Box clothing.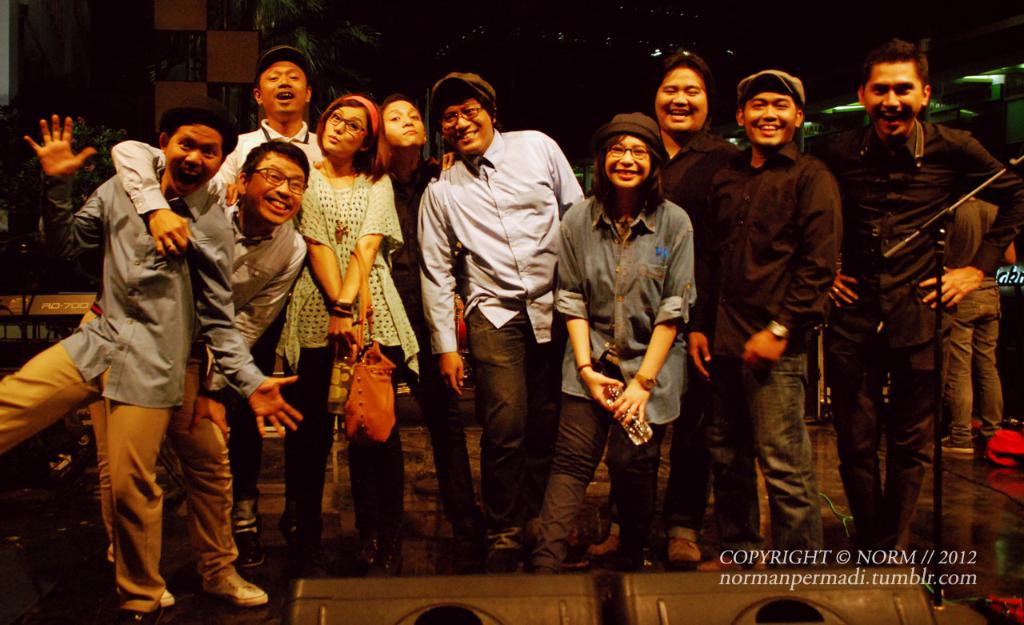
l=41, t=134, r=224, b=579.
